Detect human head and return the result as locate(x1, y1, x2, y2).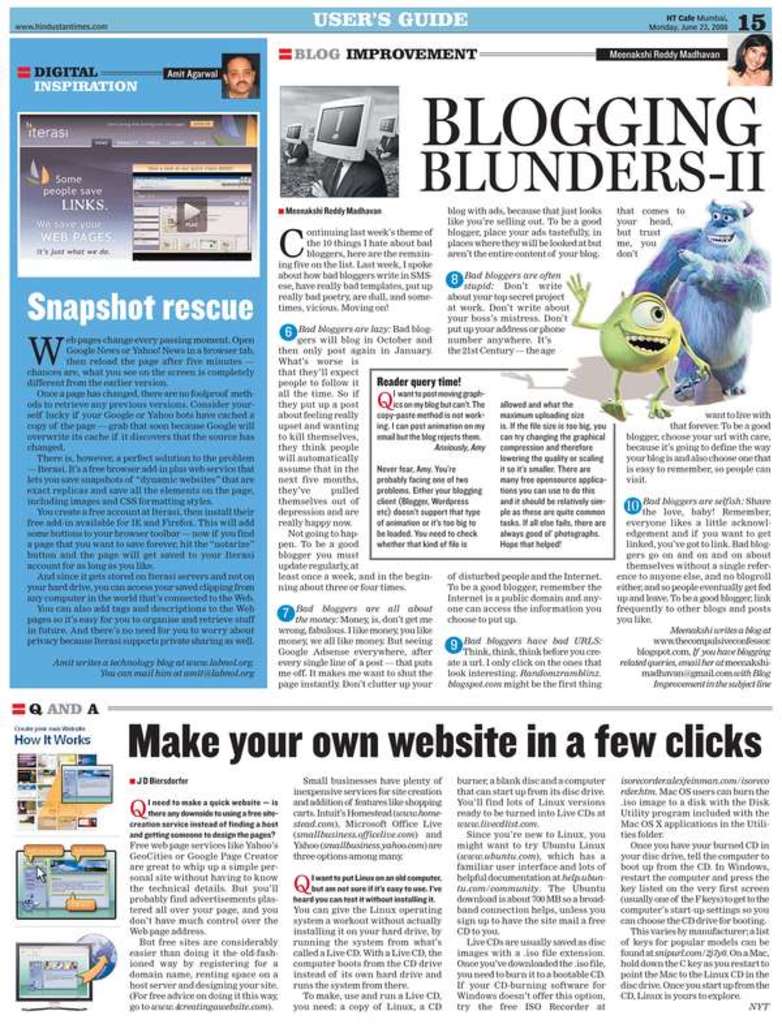
locate(218, 57, 257, 99).
